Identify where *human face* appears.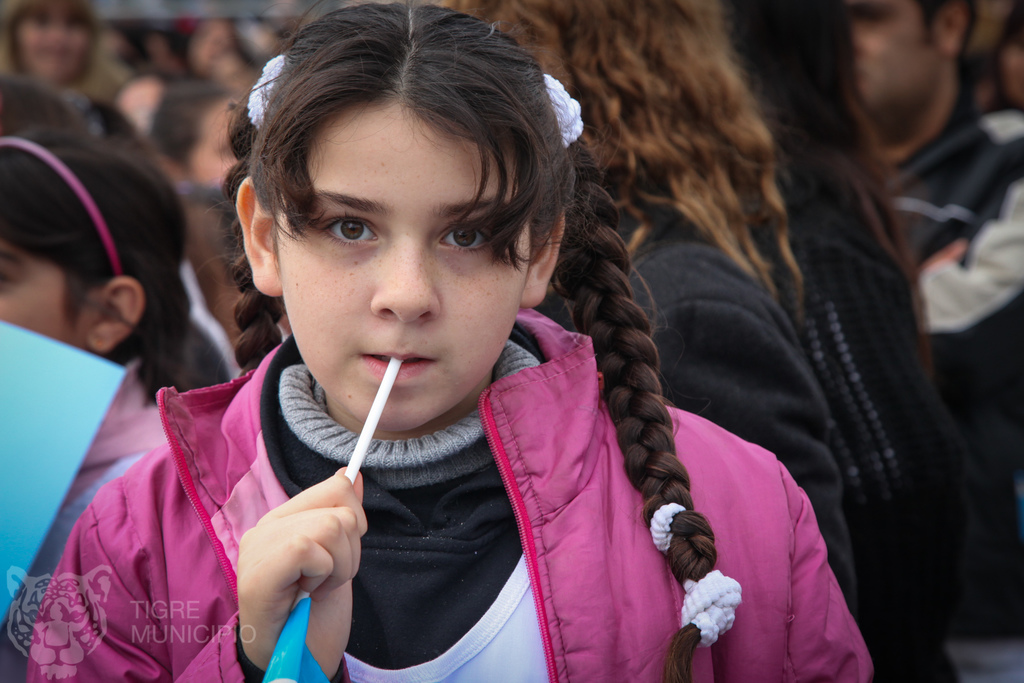
Appears at {"left": 271, "top": 97, "right": 526, "bottom": 431}.
